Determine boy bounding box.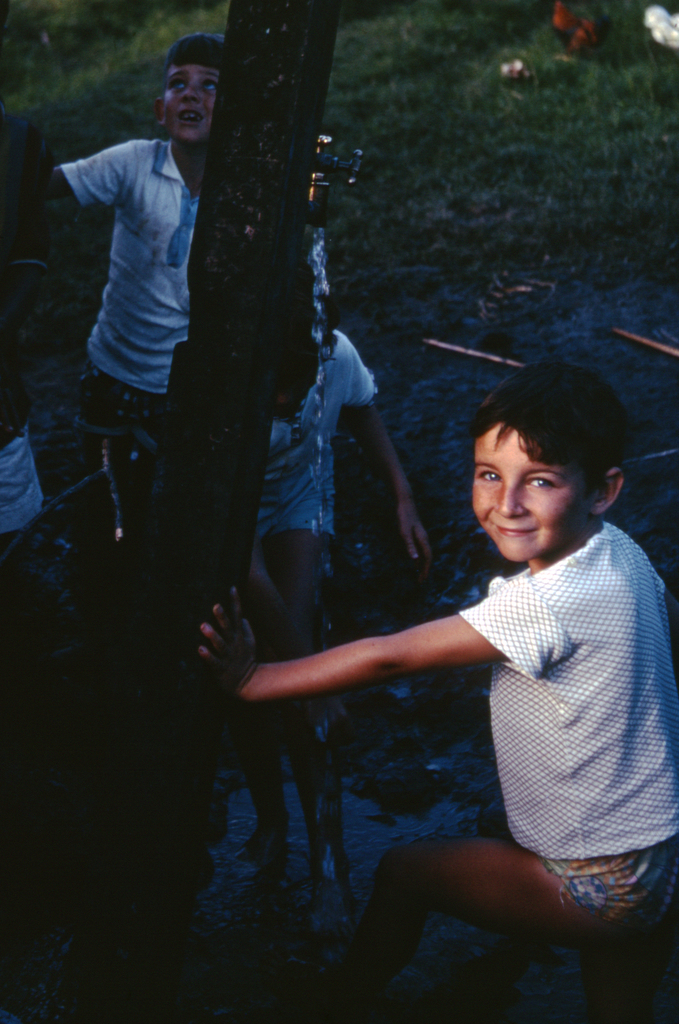
Determined: bbox(257, 316, 447, 863).
